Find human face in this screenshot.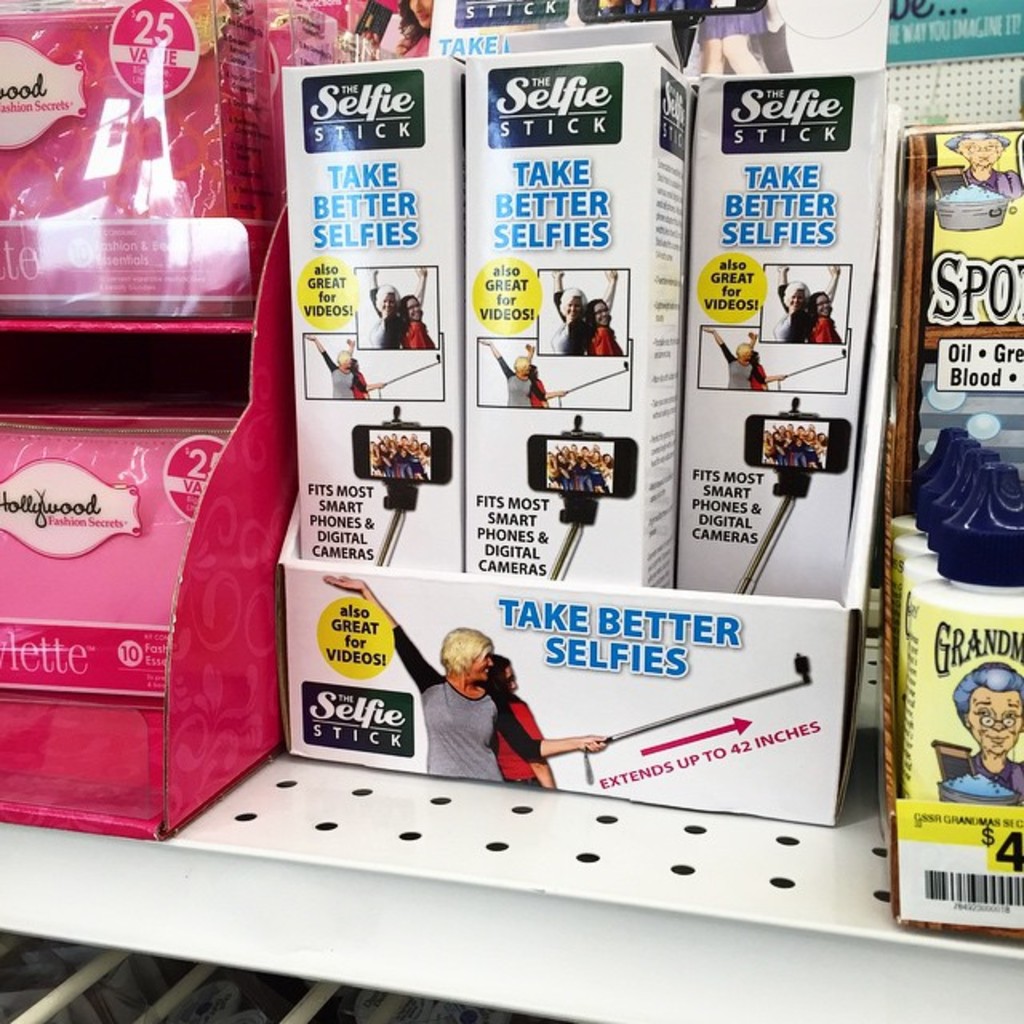
The bounding box for human face is [x1=813, y1=299, x2=824, y2=314].
